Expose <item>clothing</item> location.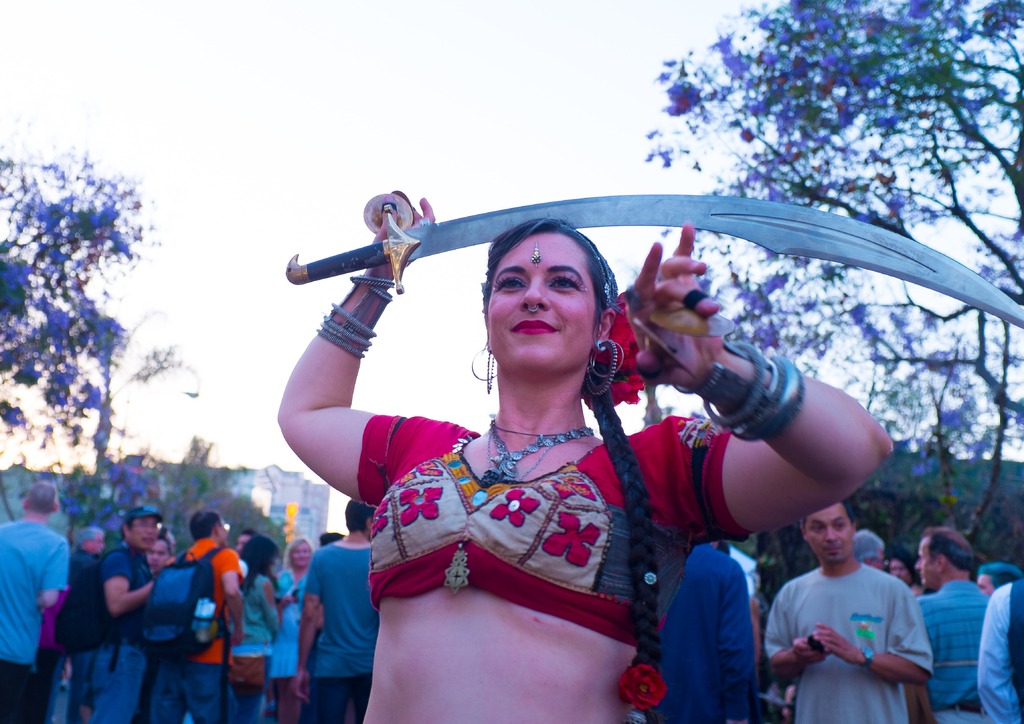
Exposed at locate(0, 522, 69, 723).
